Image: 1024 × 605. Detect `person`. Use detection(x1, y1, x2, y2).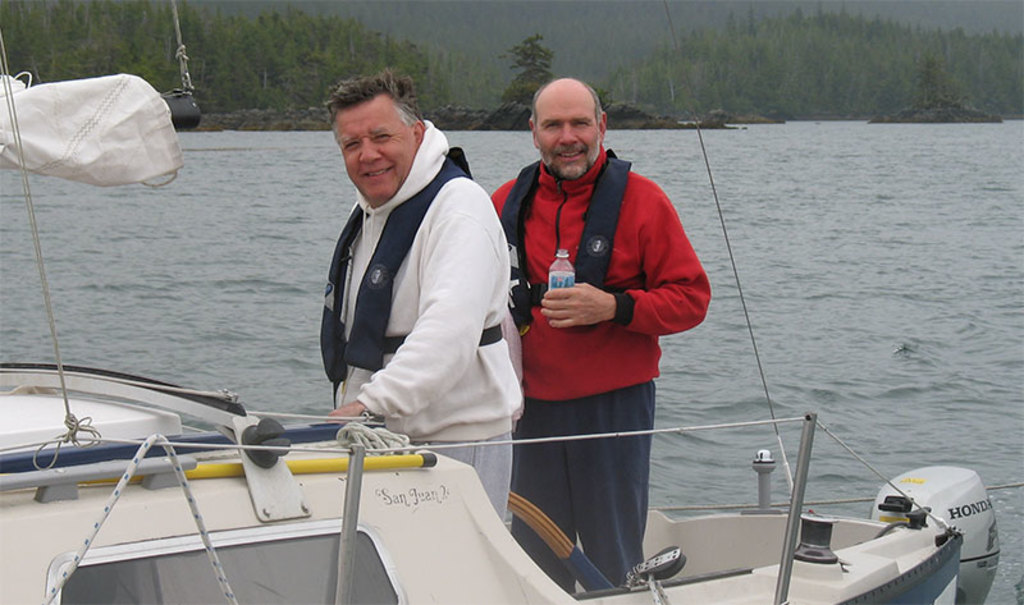
detection(316, 69, 522, 533).
